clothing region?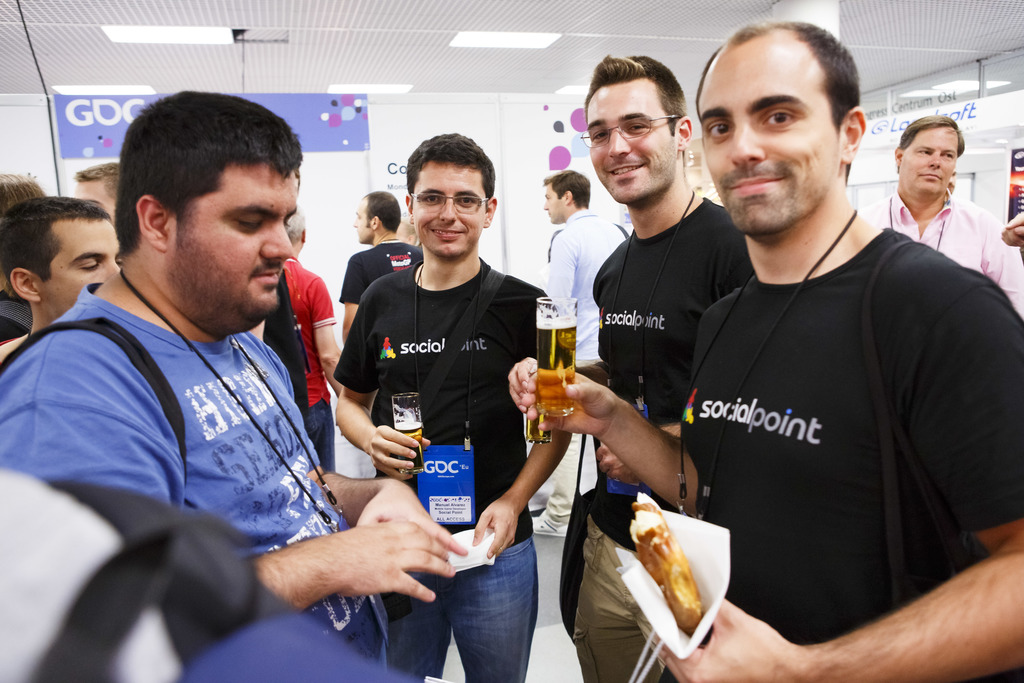
region(582, 197, 732, 682)
